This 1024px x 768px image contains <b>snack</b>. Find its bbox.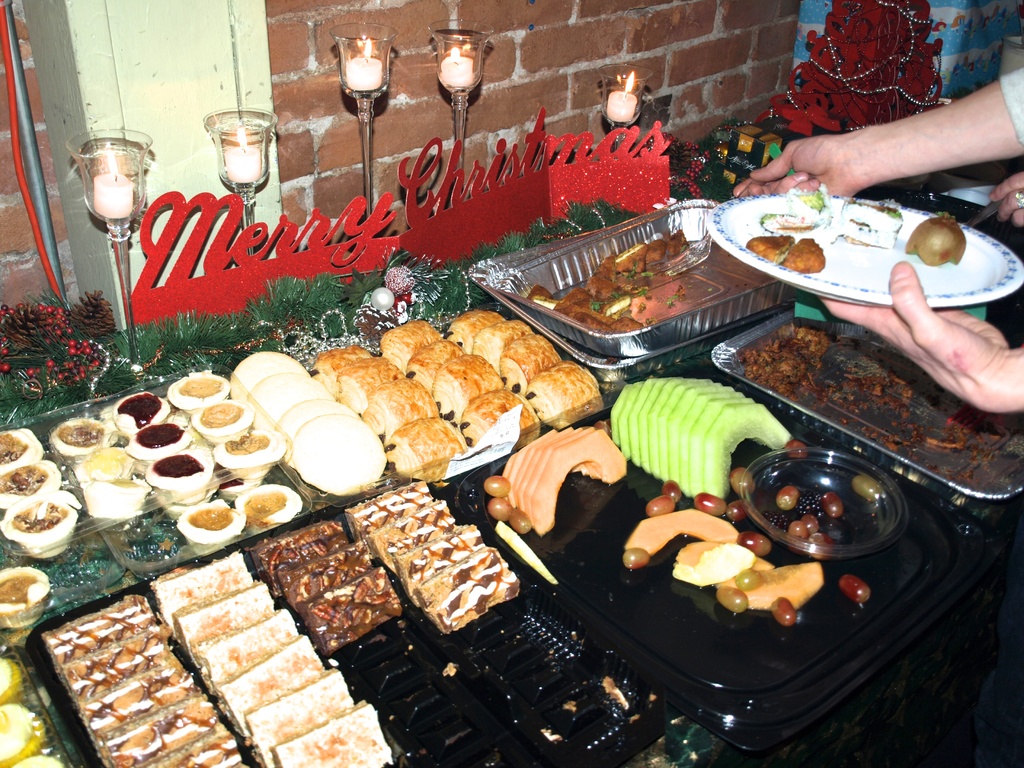
776,240,820,270.
